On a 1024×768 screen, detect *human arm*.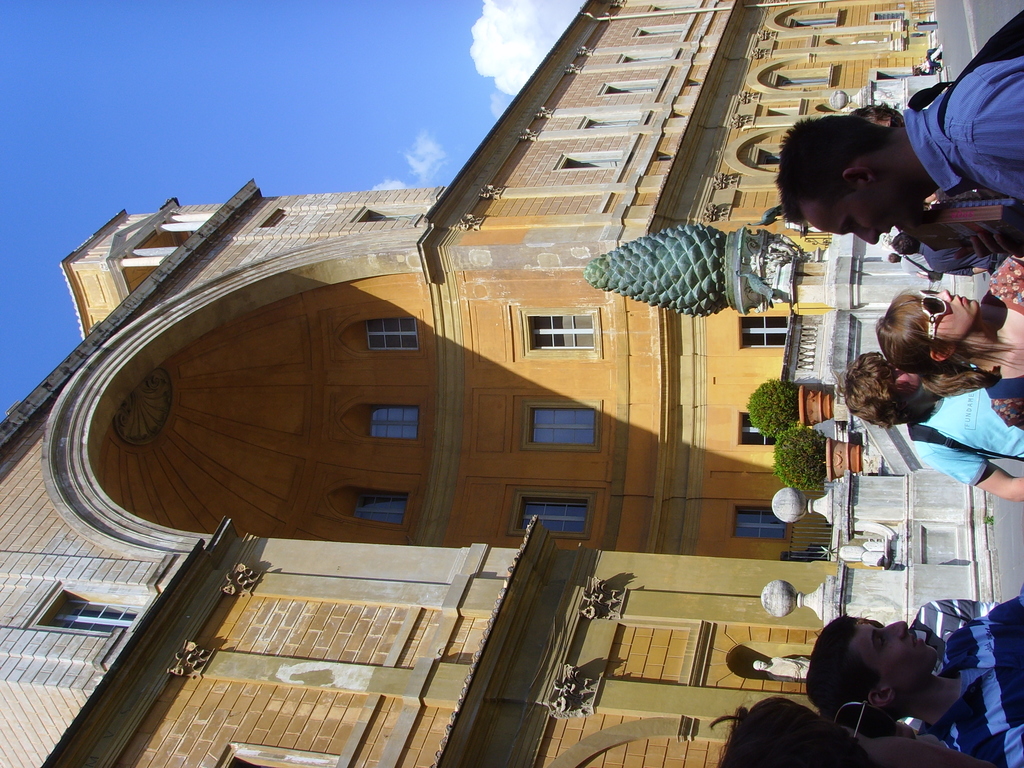
[left=929, top=593, right=991, bottom=617].
